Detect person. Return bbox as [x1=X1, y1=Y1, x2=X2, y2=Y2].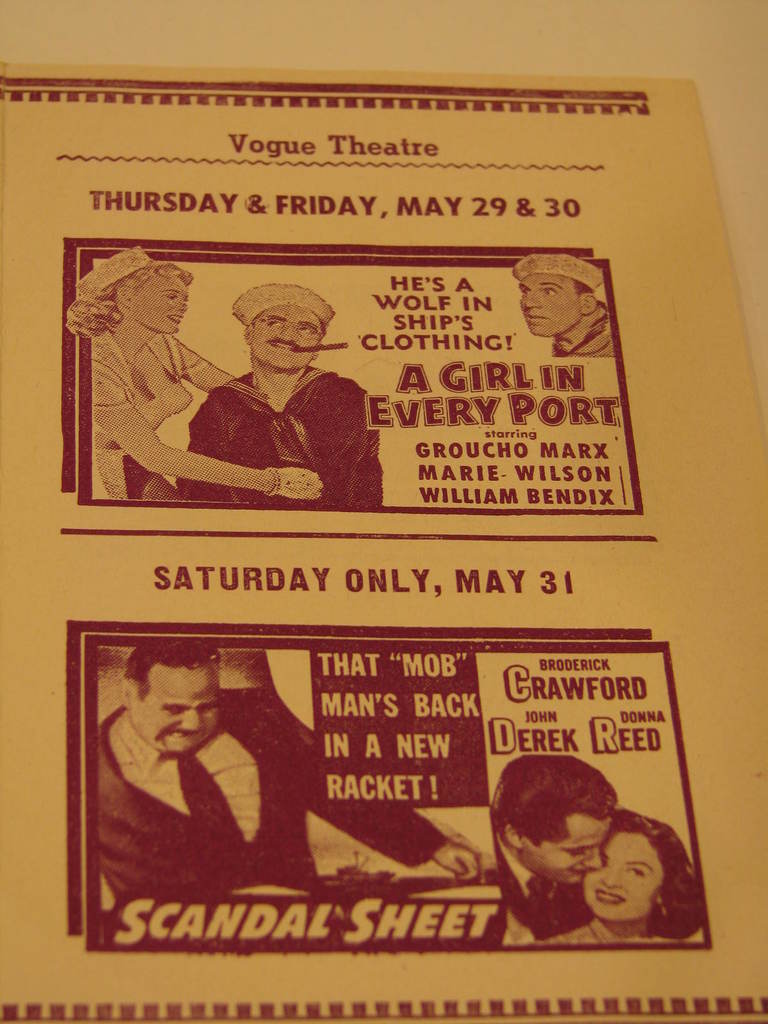
[x1=94, y1=635, x2=486, y2=934].
